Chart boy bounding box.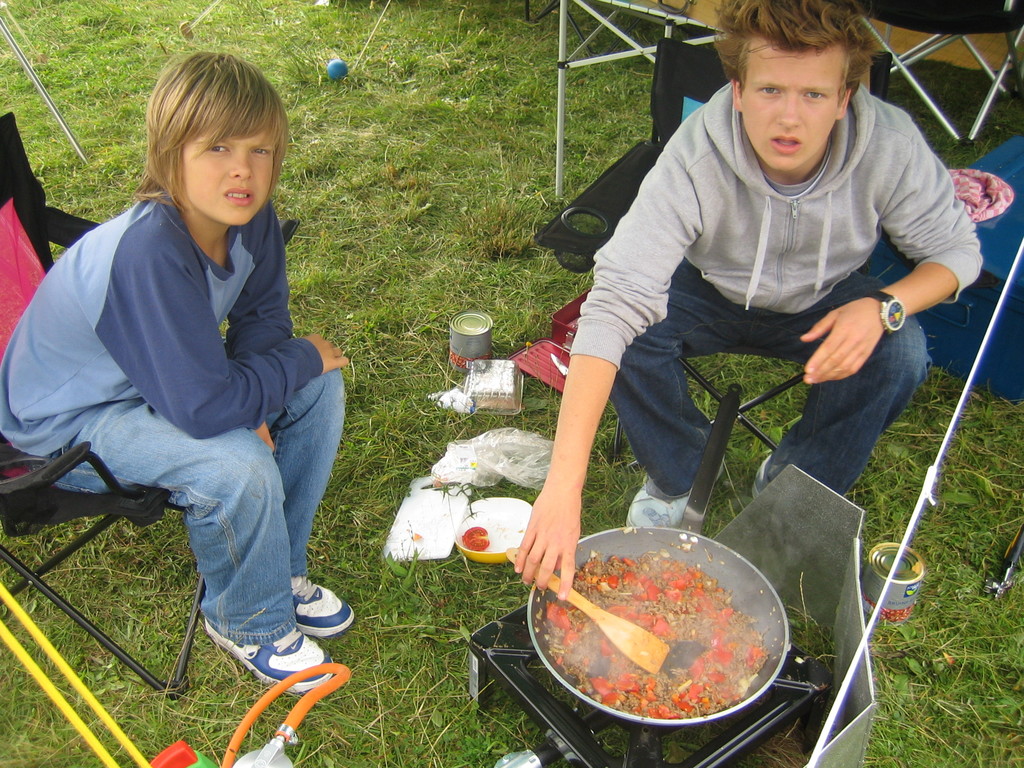
Charted: Rect(507, 0, 980, 601).
